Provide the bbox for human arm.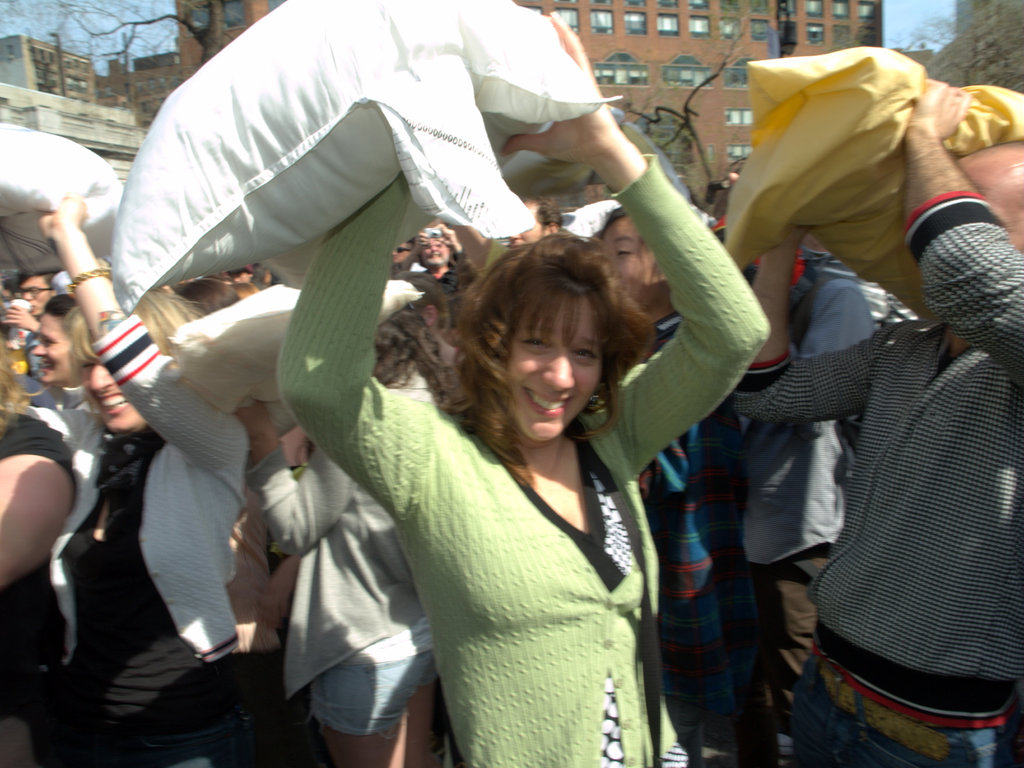
Rect(36, 186, 252, 468).
